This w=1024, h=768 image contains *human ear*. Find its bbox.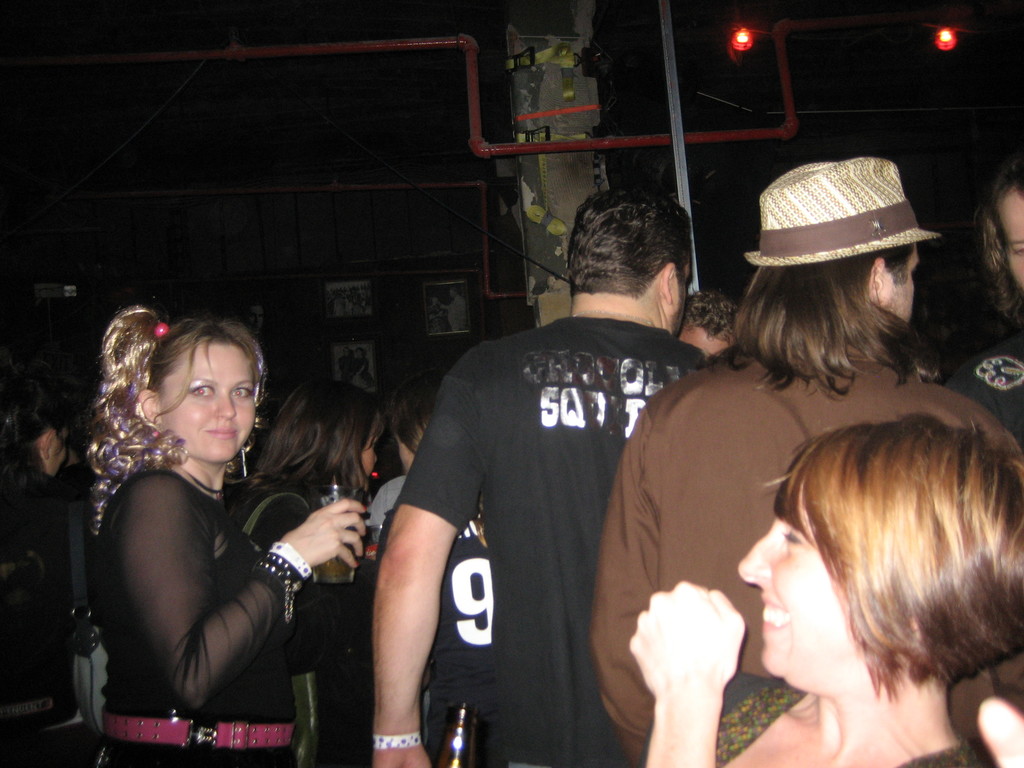
bbox=[867, 255, 886, 303].
